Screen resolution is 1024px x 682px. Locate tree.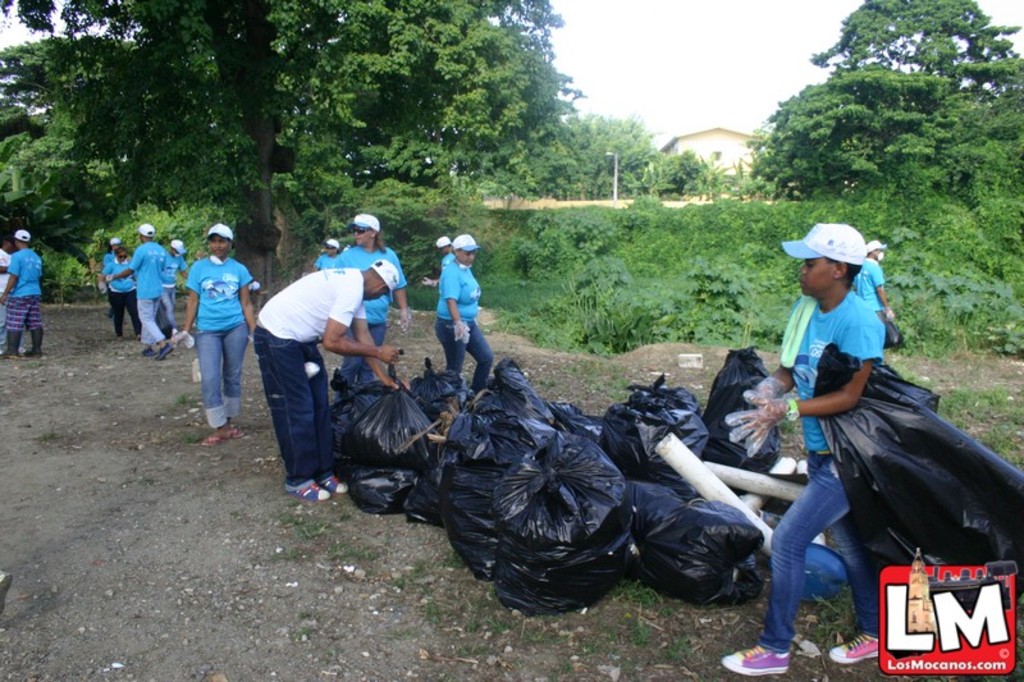
box=[768, 12, 1020, 312].
